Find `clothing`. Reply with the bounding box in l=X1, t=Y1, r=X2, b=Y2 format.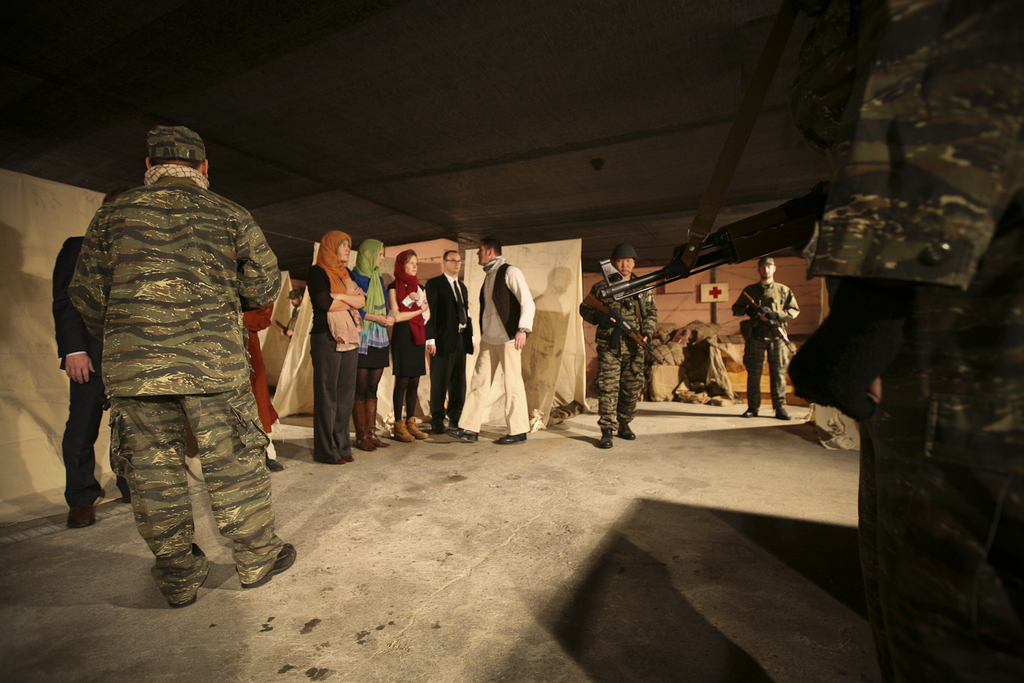
l=387, t=248, r=429, b=421.
